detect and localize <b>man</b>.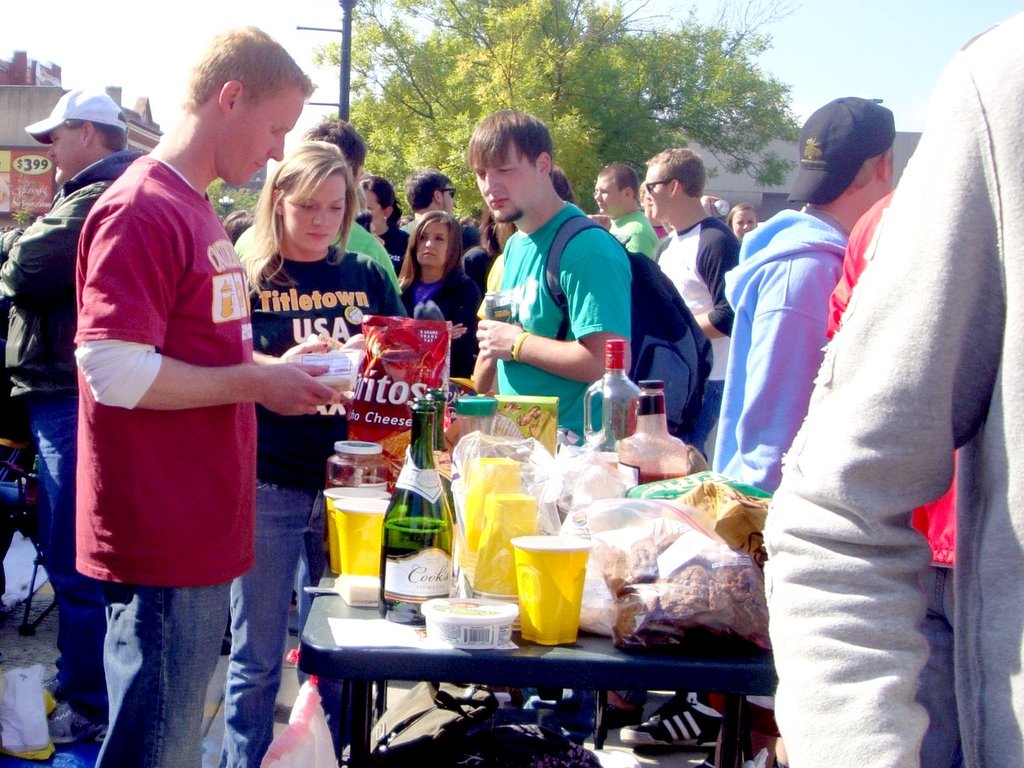
Localized at left=762, top=4, right=1023, bottom=767.
